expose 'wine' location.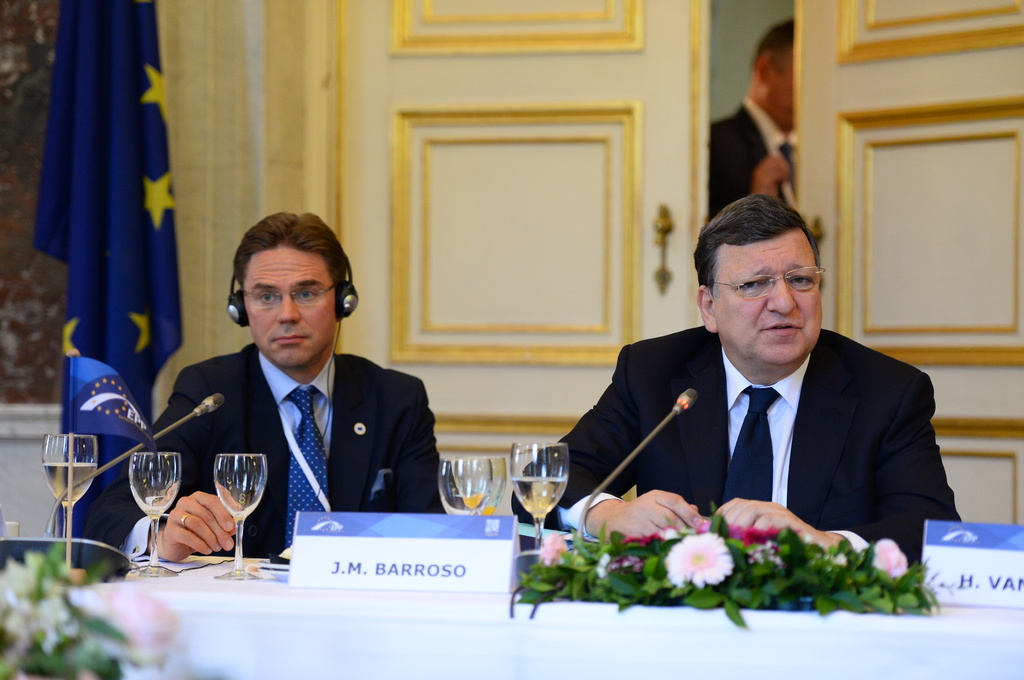
Exposed at crop(39, 460, 99, 510).
